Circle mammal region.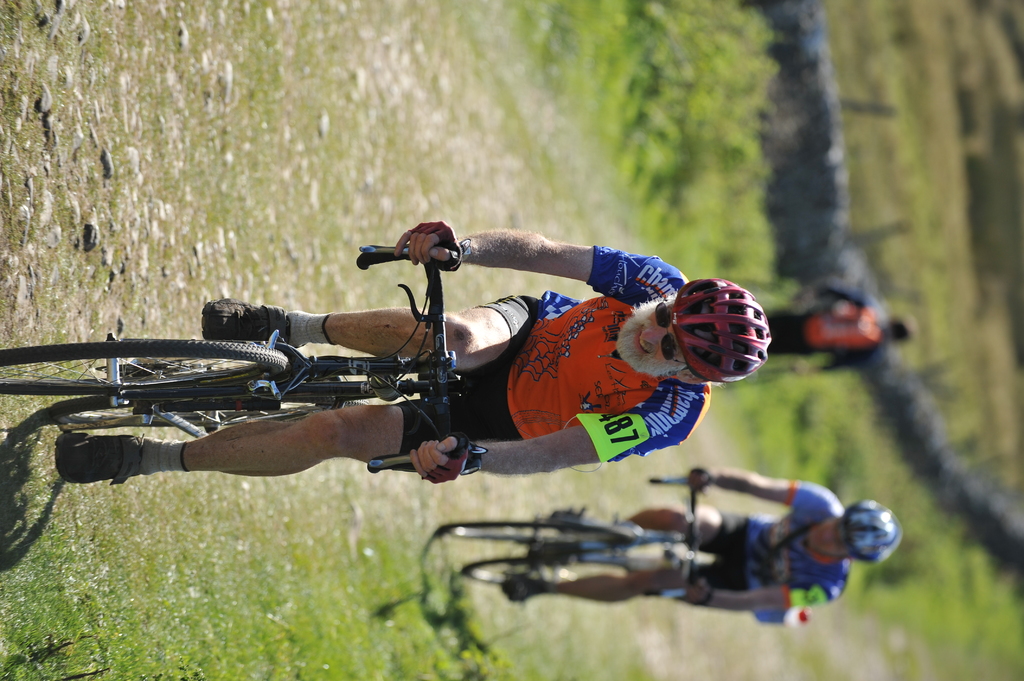
Region: bbox=[500, 465, 902, 616].
